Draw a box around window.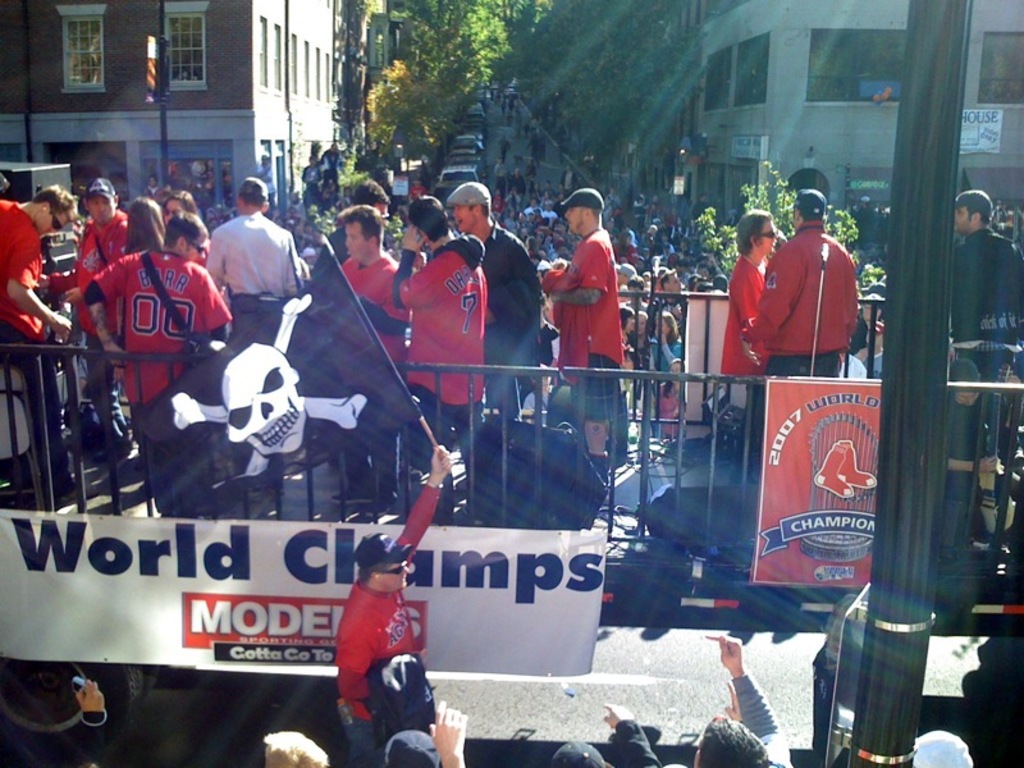
x1=701, y1=27, x2=764, y2=114.
